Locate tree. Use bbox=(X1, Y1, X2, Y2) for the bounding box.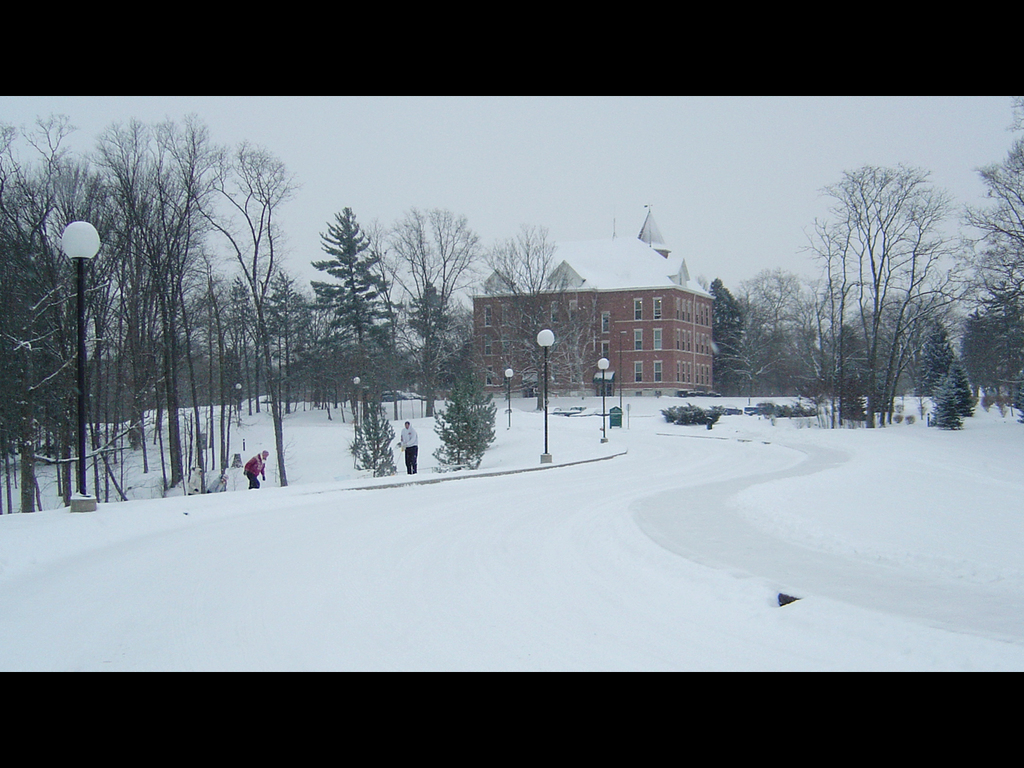
bbox=(954, 282, 1014, 404).
